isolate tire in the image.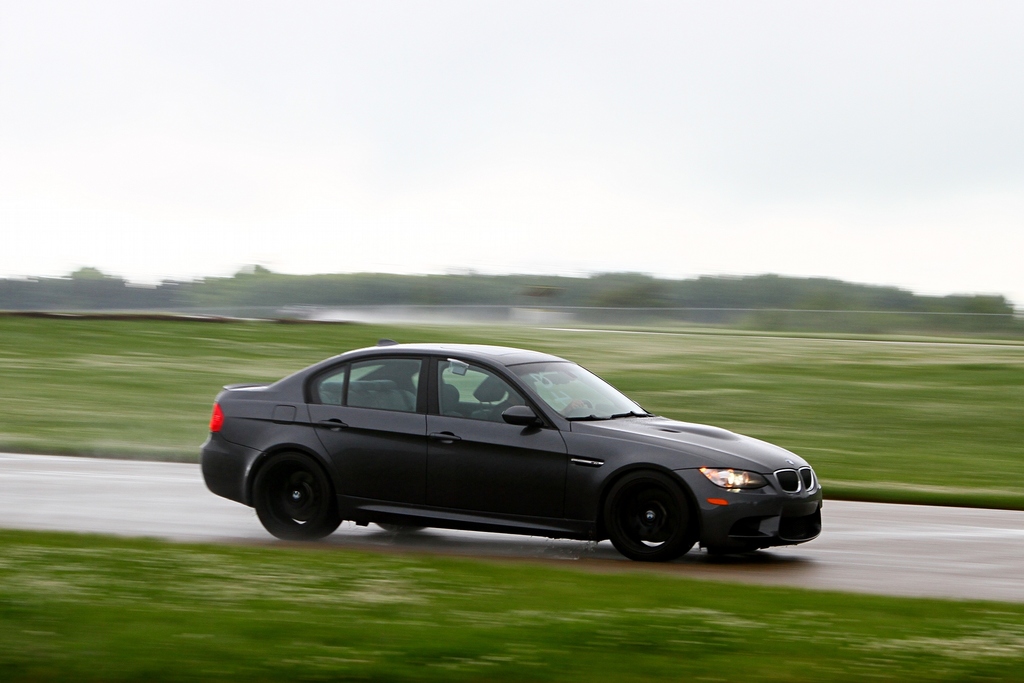
Isolated region: 605 466 706 565.
